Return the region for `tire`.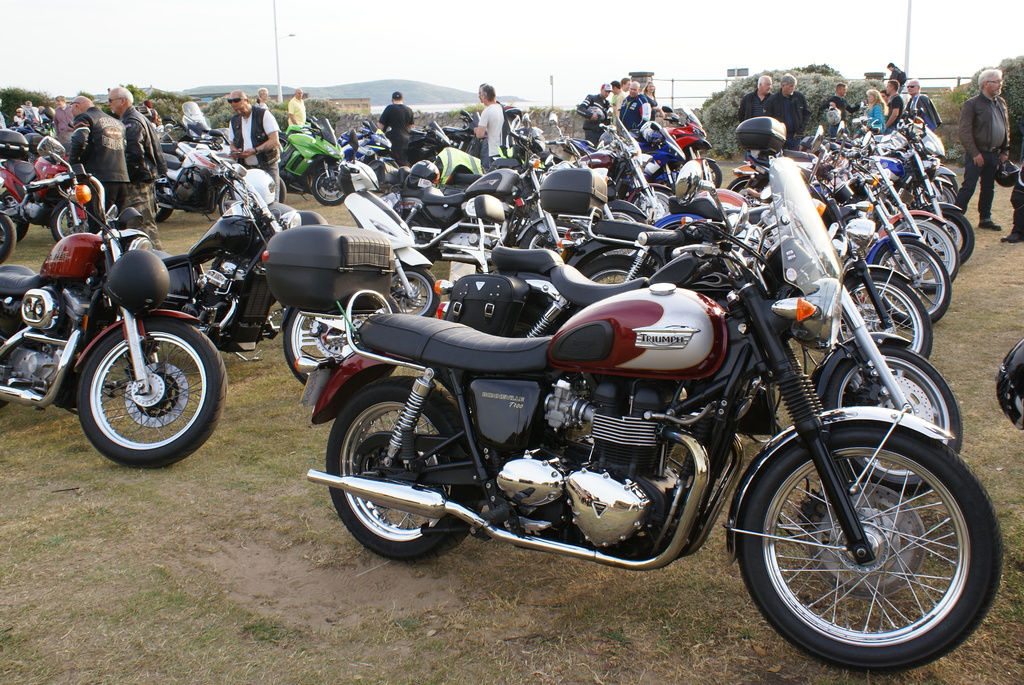
(636,188,675,222).
